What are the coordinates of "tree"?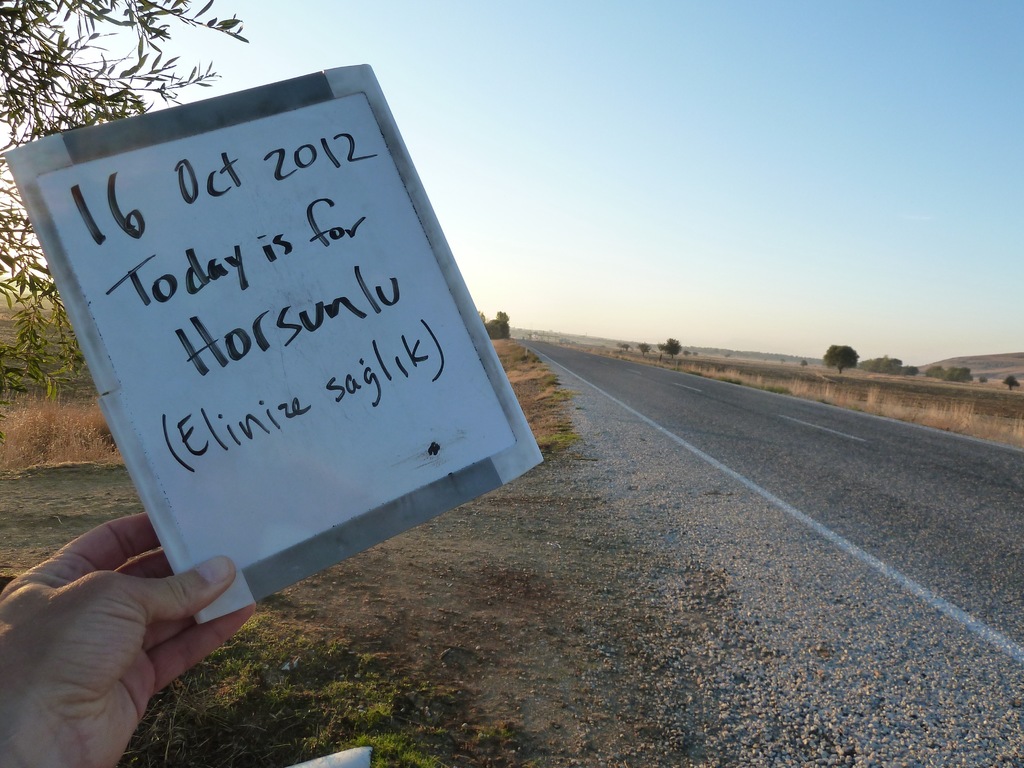
Rect(0, 0, 246, 394).
